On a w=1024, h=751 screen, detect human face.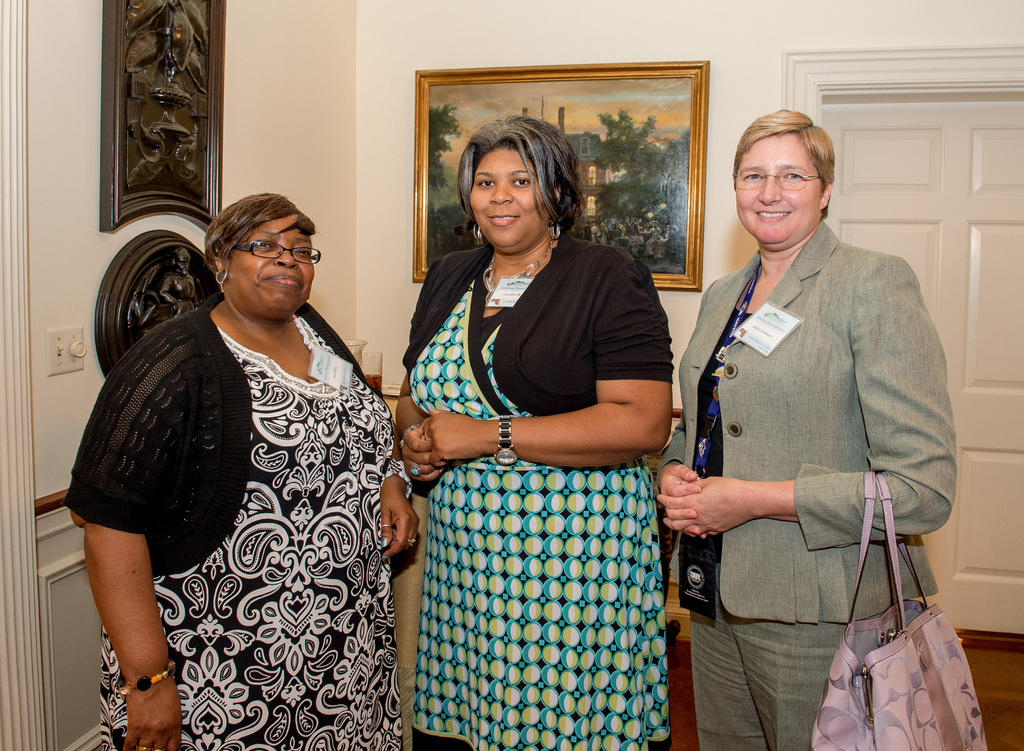
(736,133,817,245).
